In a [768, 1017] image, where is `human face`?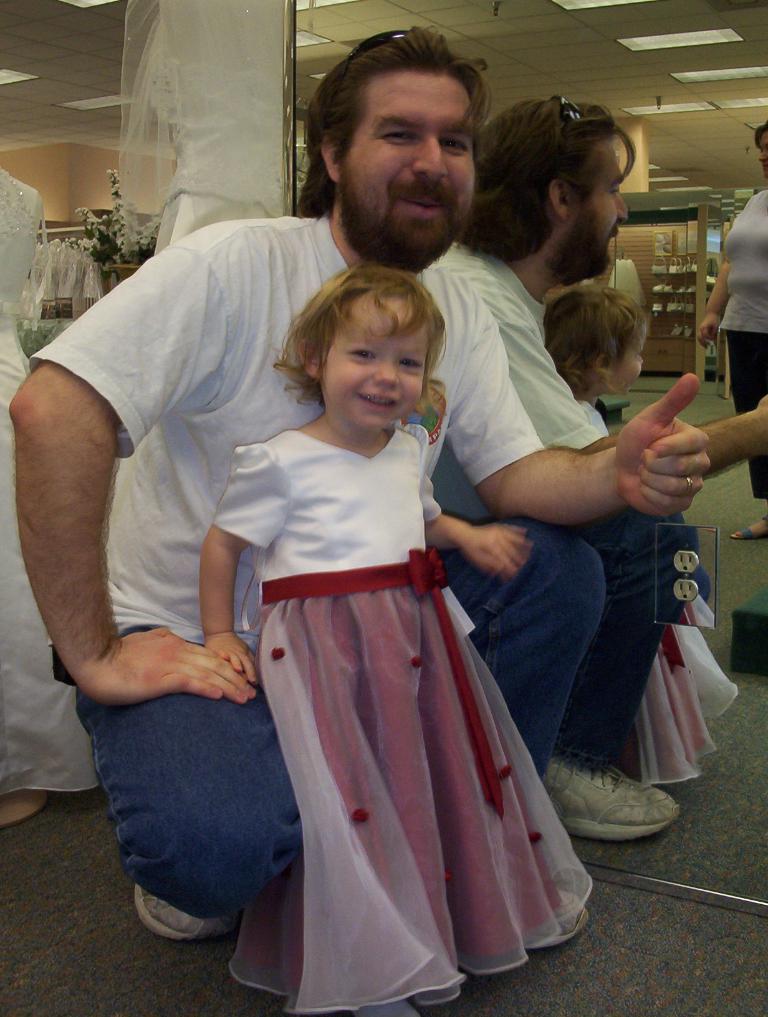
crop(317, 298, 428, 439).
